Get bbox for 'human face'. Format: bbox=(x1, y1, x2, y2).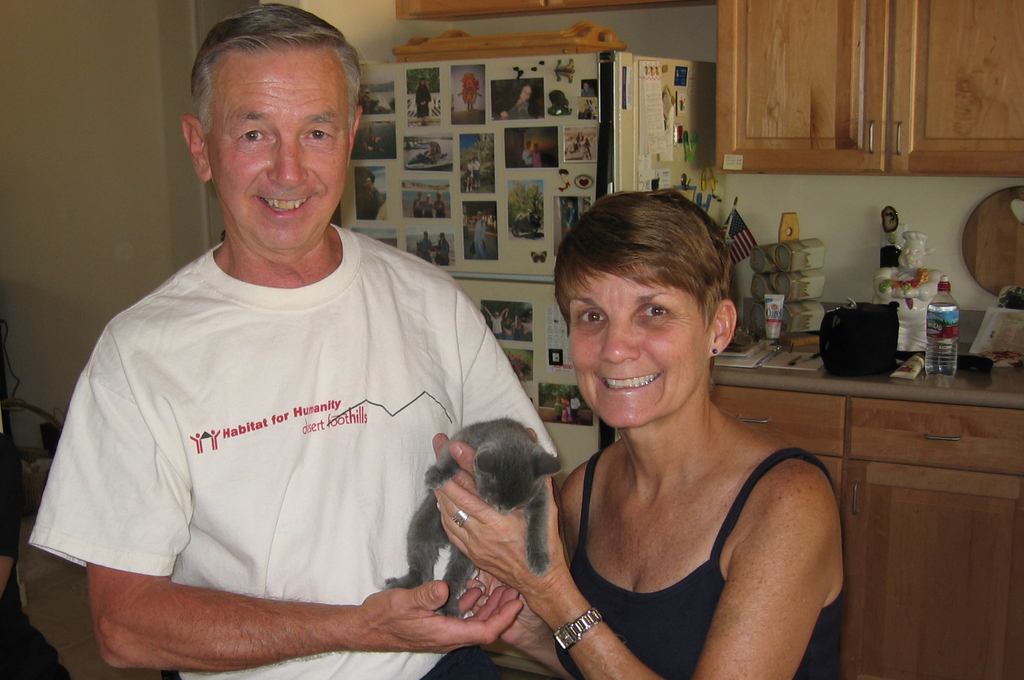
bbox=(566, 271, 720, 417).
